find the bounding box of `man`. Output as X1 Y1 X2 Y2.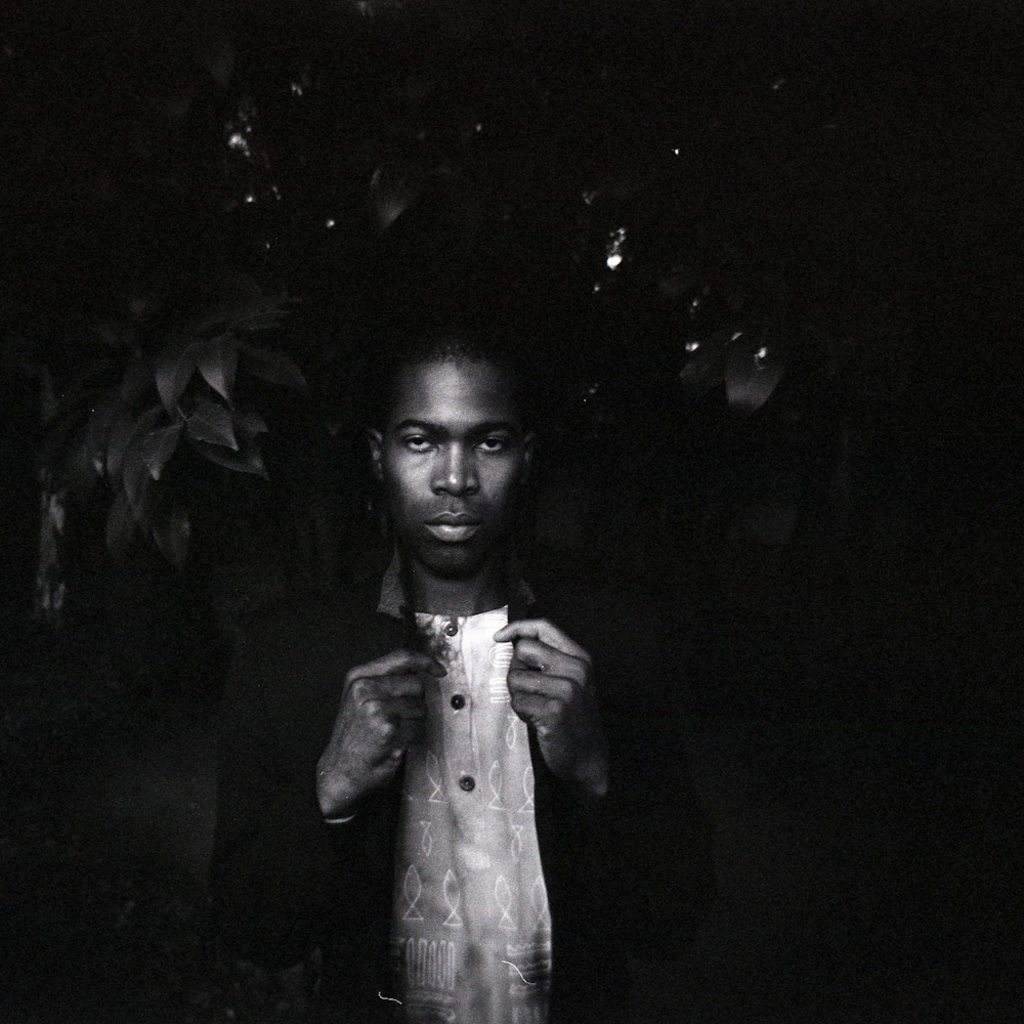
195 319 725 1023.
